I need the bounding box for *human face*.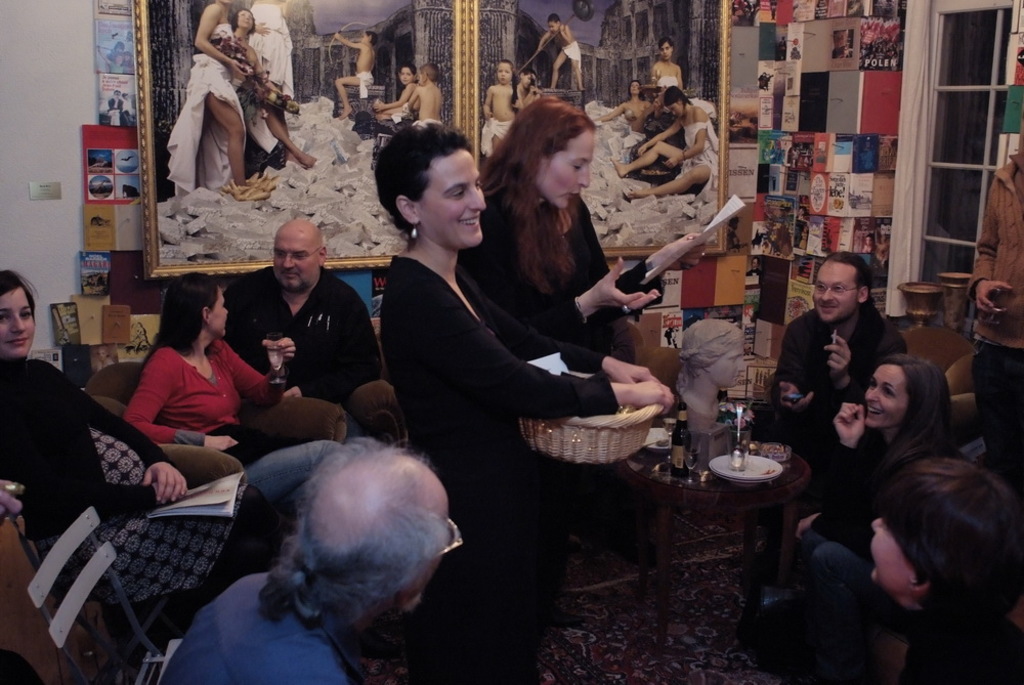
Here it is: select_region(496, 62, 513, 85).
